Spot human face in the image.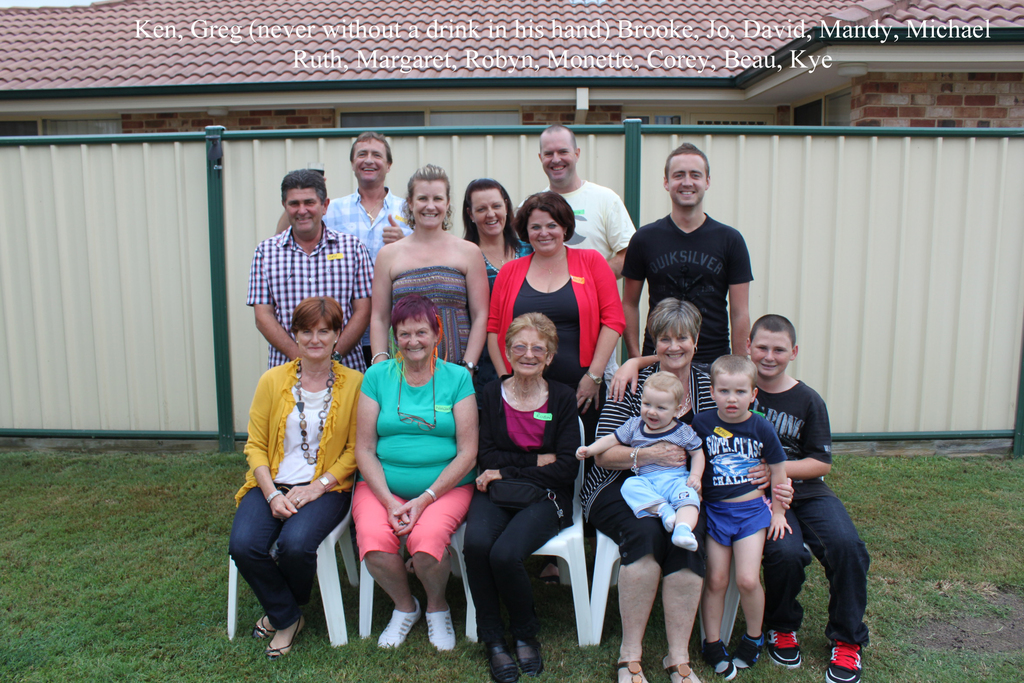
human face found at 287 188 323 237.
